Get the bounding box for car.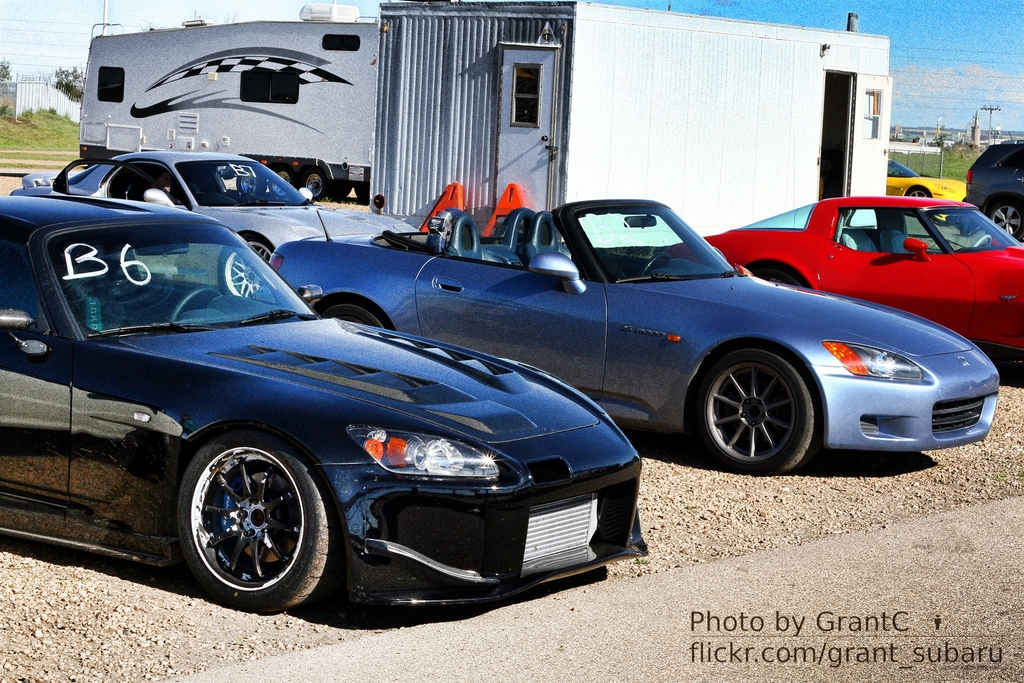
<box>966,139,1023,245</box>.
